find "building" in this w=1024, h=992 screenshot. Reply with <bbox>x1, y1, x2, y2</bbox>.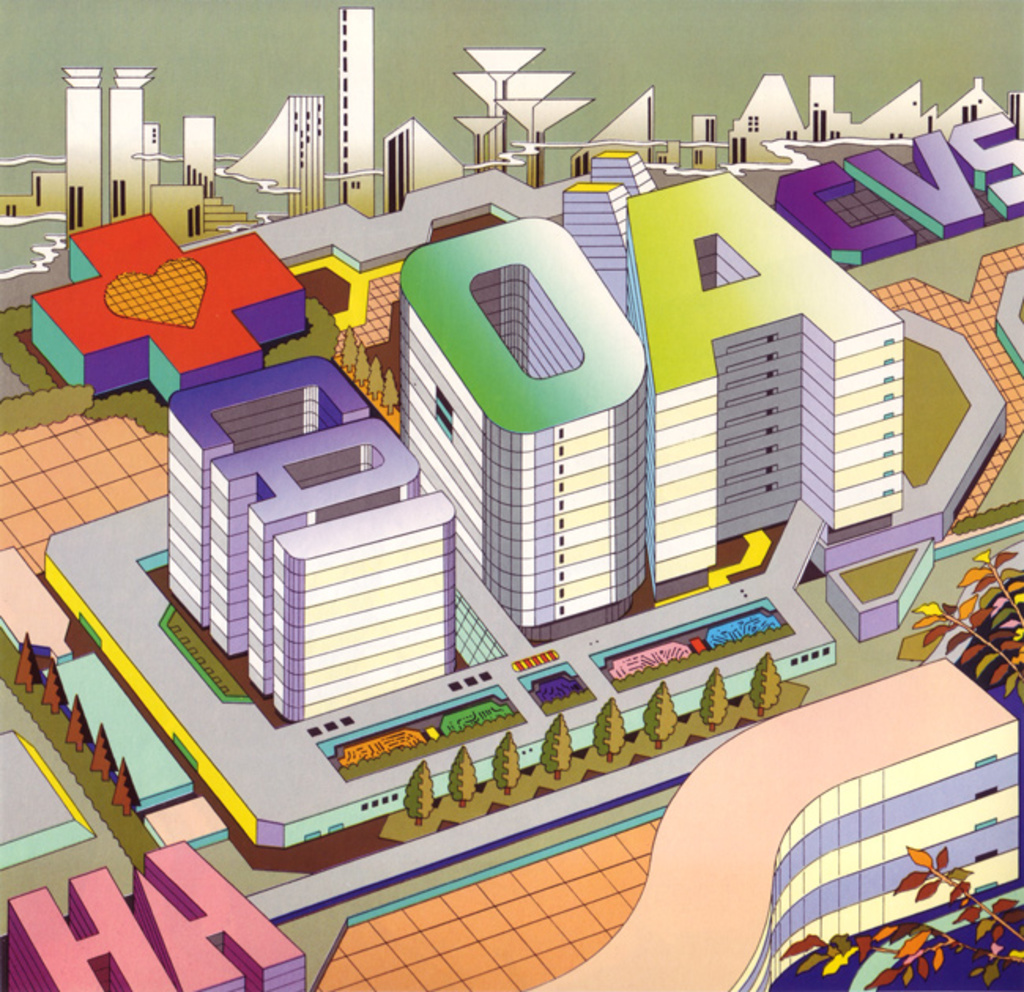
<bbox>0, 69, 104, 228</bbox>.
